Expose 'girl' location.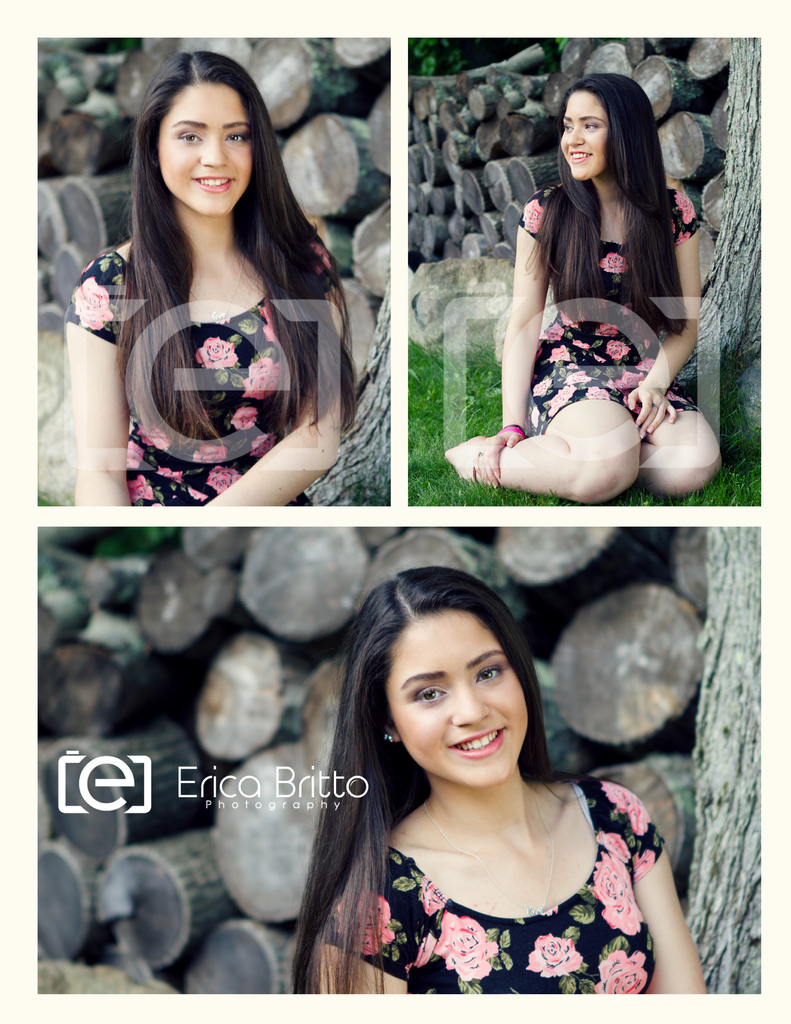
Exposed at [291, 566, 699, 998].
